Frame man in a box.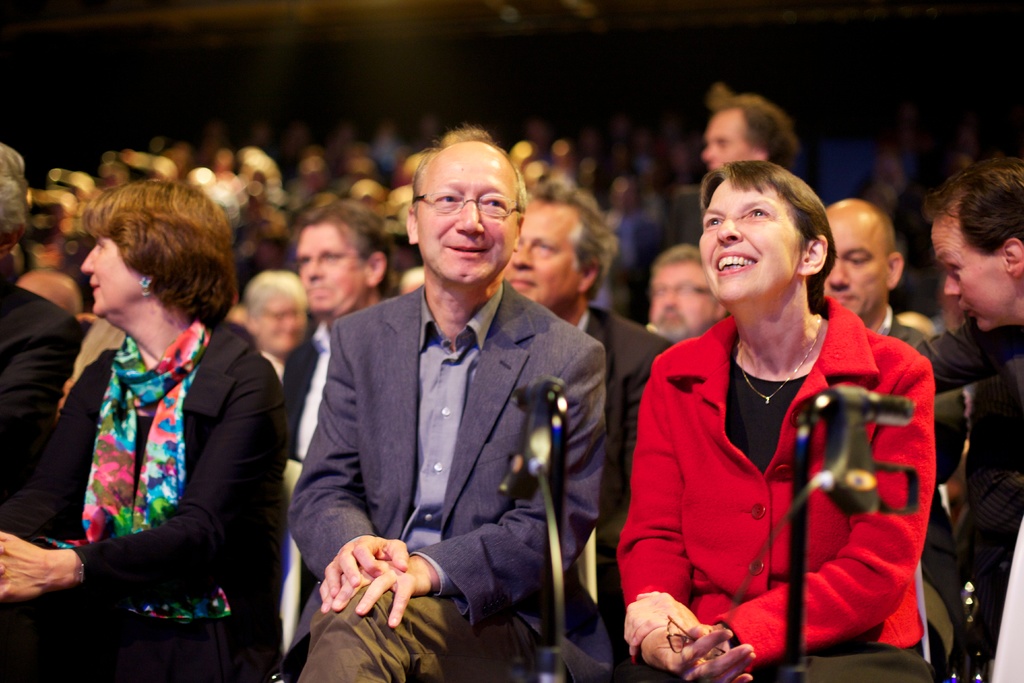
[278, 142, 617, 679].
